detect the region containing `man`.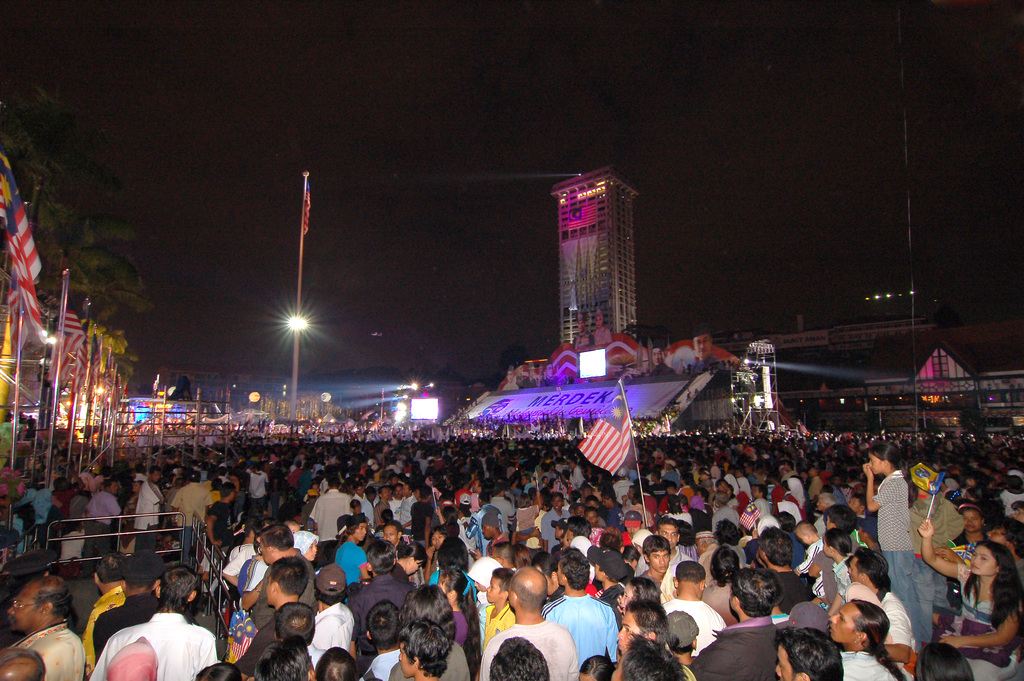
[left=81, top=477, right=124, bottom=577].
